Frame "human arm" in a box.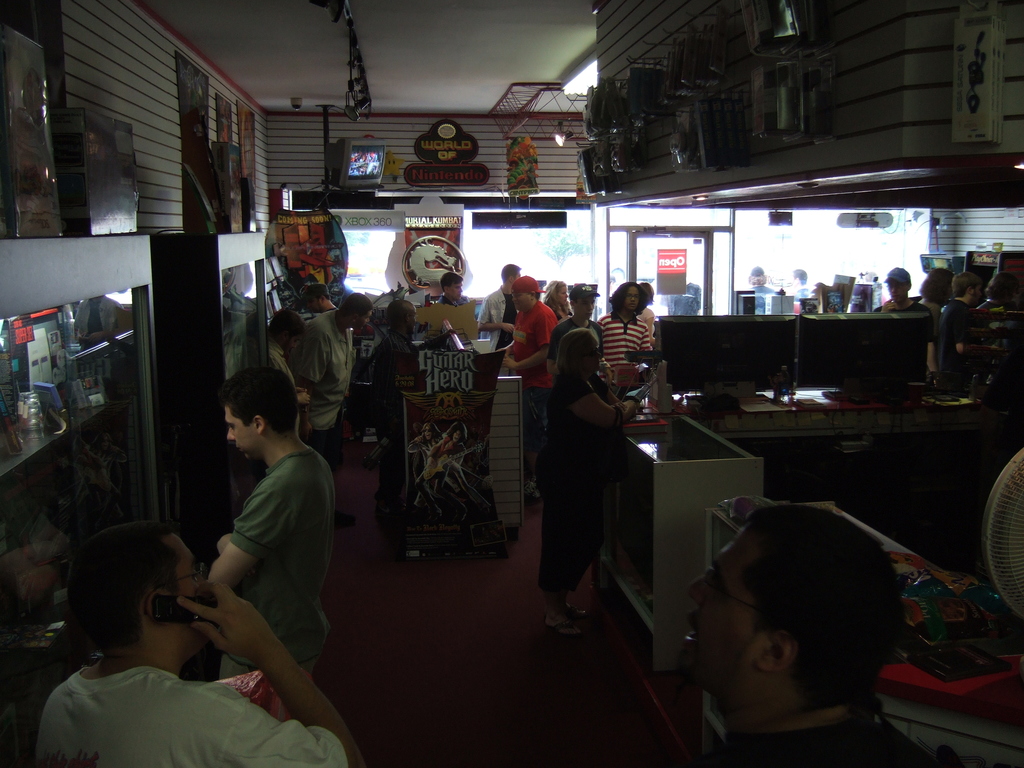
rect(497, 308, 551, 373).
